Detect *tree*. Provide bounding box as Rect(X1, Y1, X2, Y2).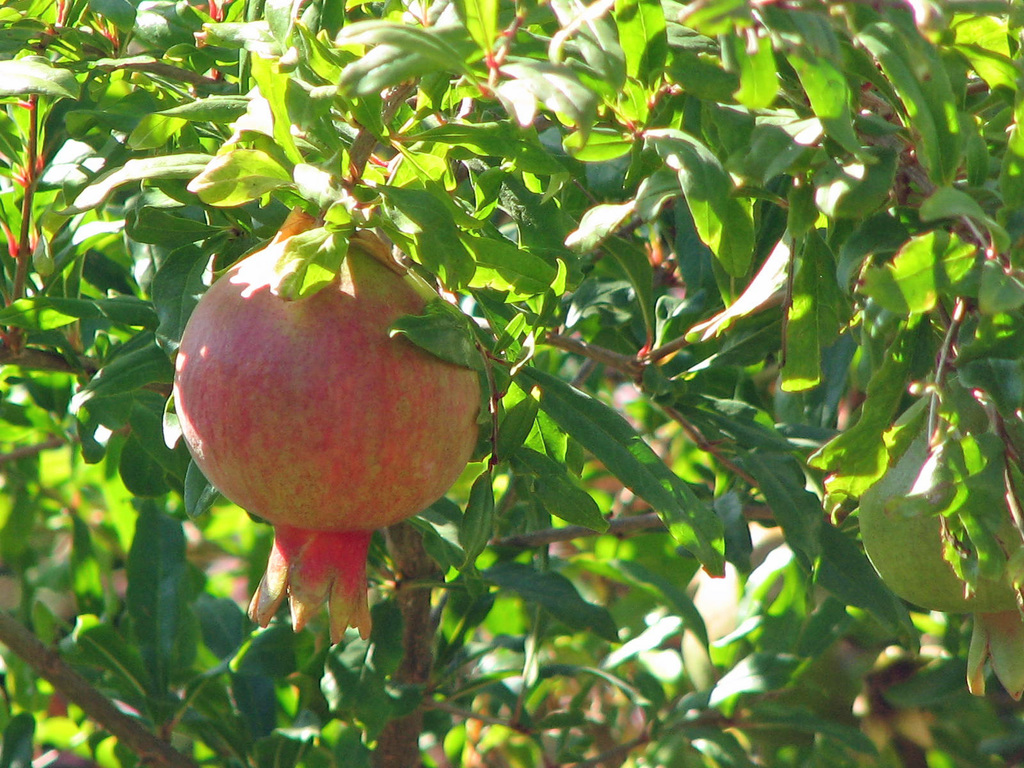
Rect(1, 0, 1023, 767).
